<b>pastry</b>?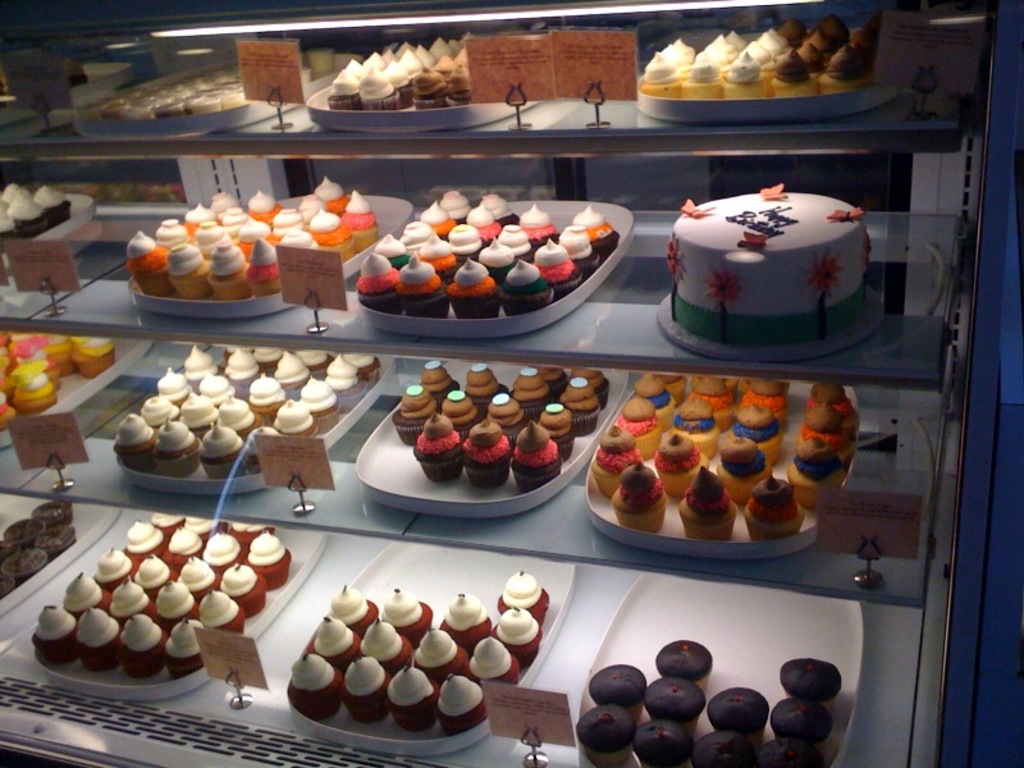
[x1=589, y1=669, x2=639, y2=710]
